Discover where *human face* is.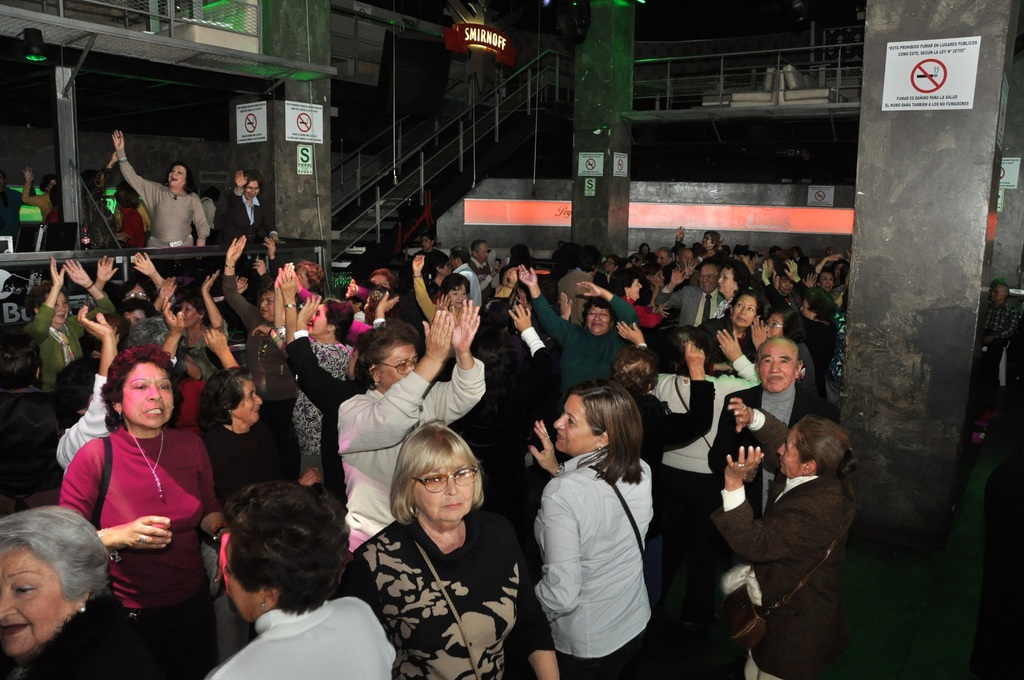
Discovered at crop(653, 270, 669, 286).
